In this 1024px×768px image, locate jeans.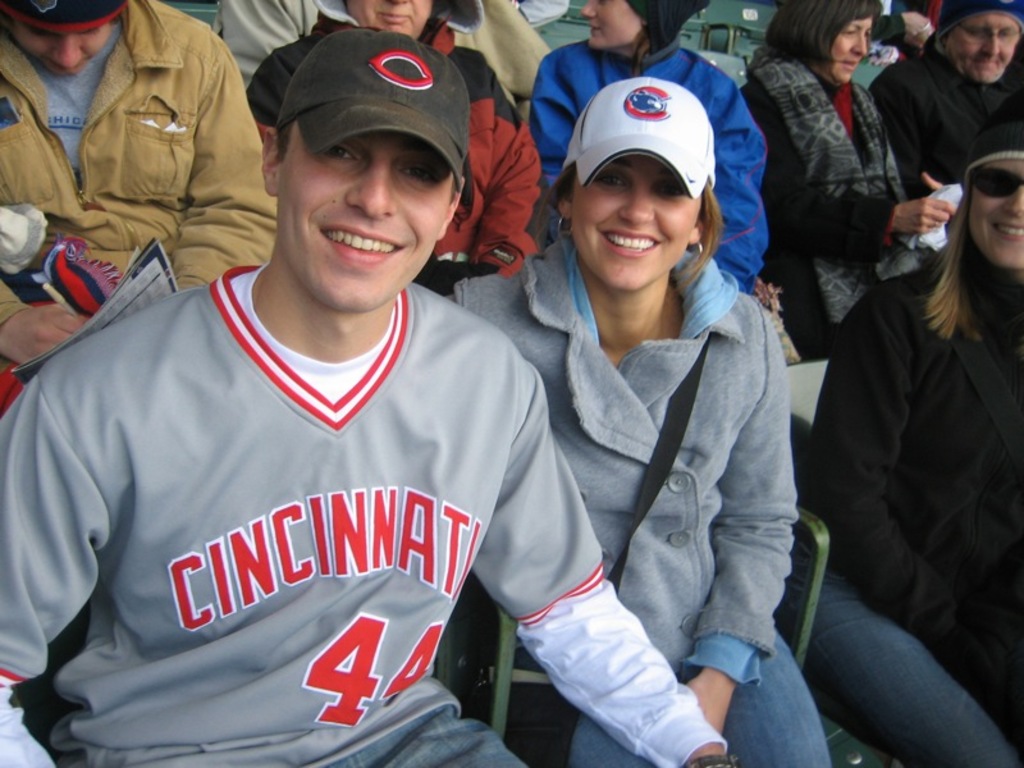
Bounding box: (x1=799, y1=573, x2=995, y2=756).
